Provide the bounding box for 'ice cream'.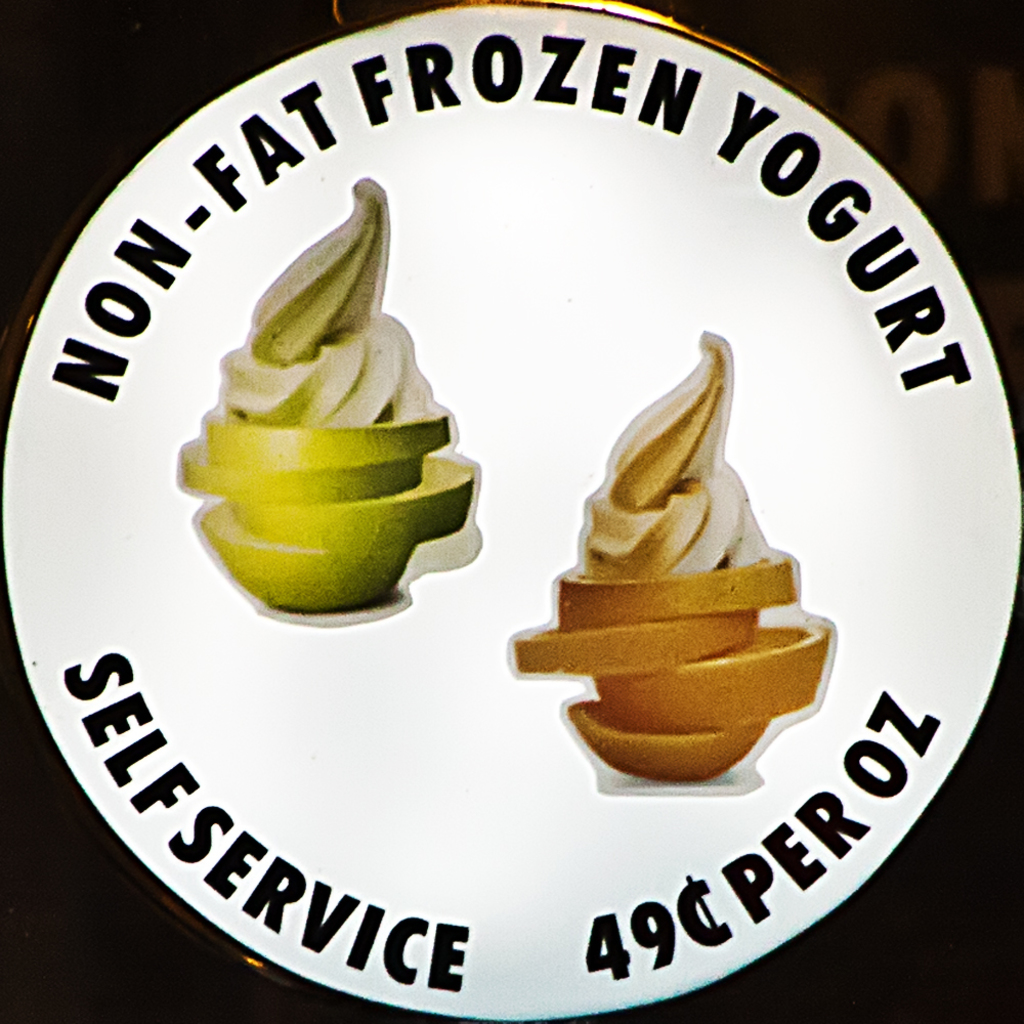
{"x1": 171, "y1": 176, "x2": 488, "y2": 629}.
